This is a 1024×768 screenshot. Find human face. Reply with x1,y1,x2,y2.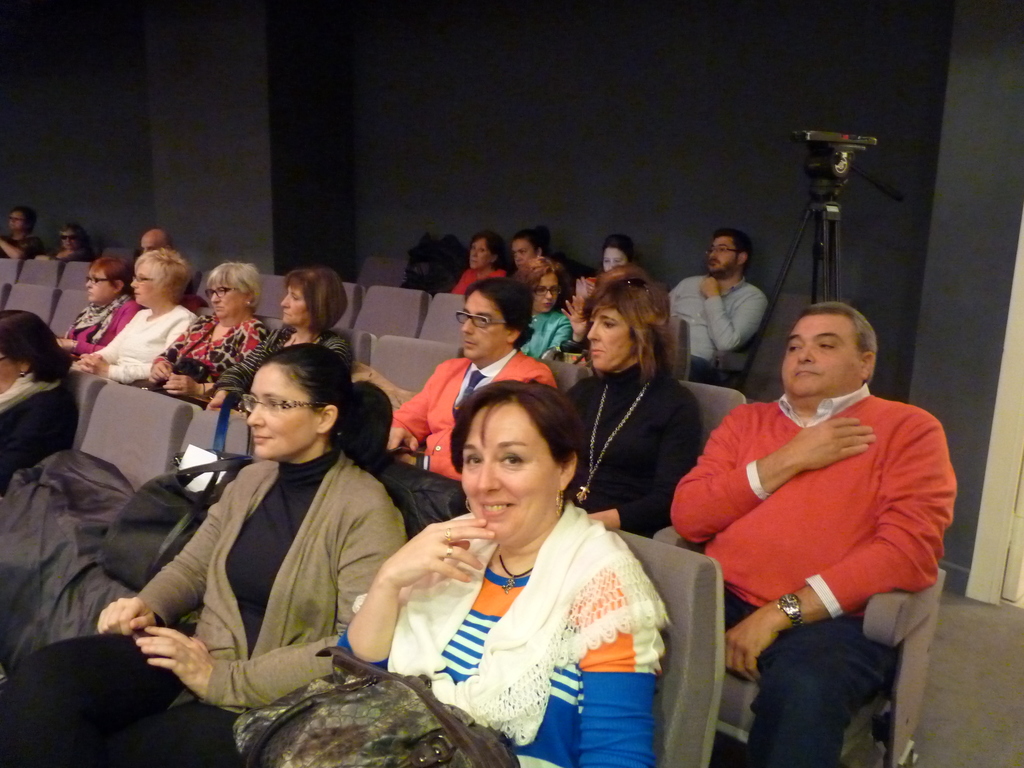
8,212,29,240.
